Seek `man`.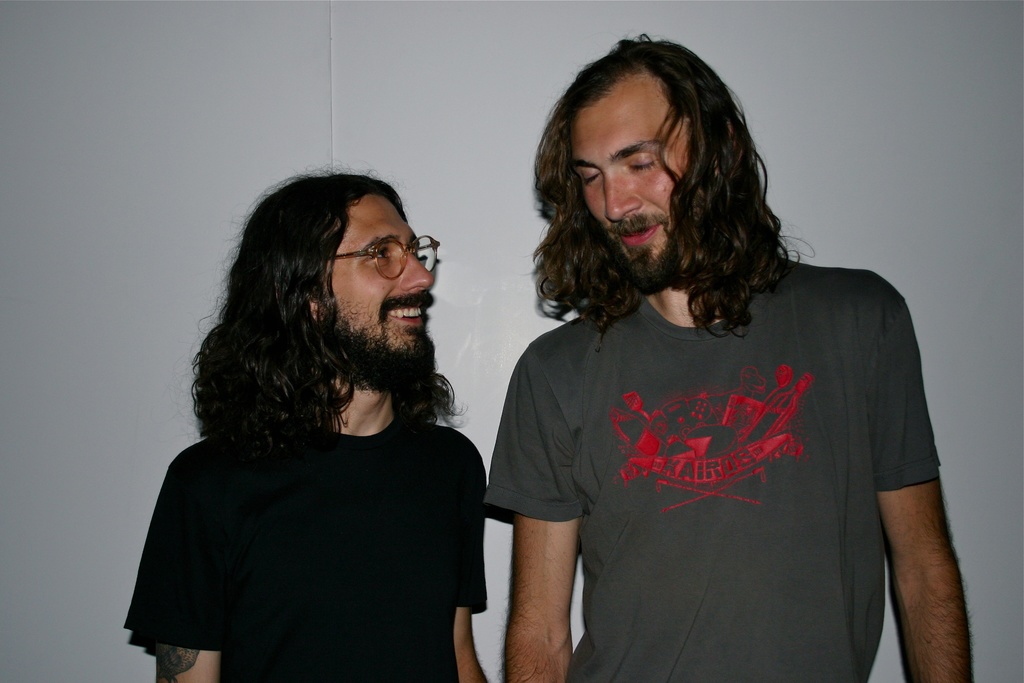
box=[424, 65, 953, 682].
